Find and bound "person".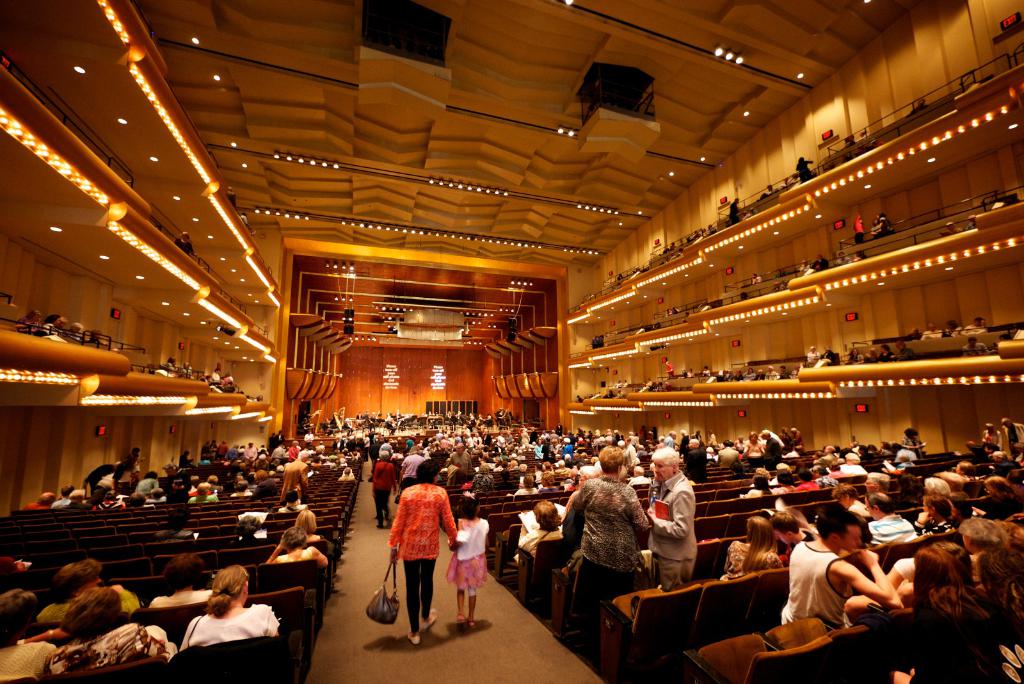
Bound: Rect(845, 350, 860, 365).
